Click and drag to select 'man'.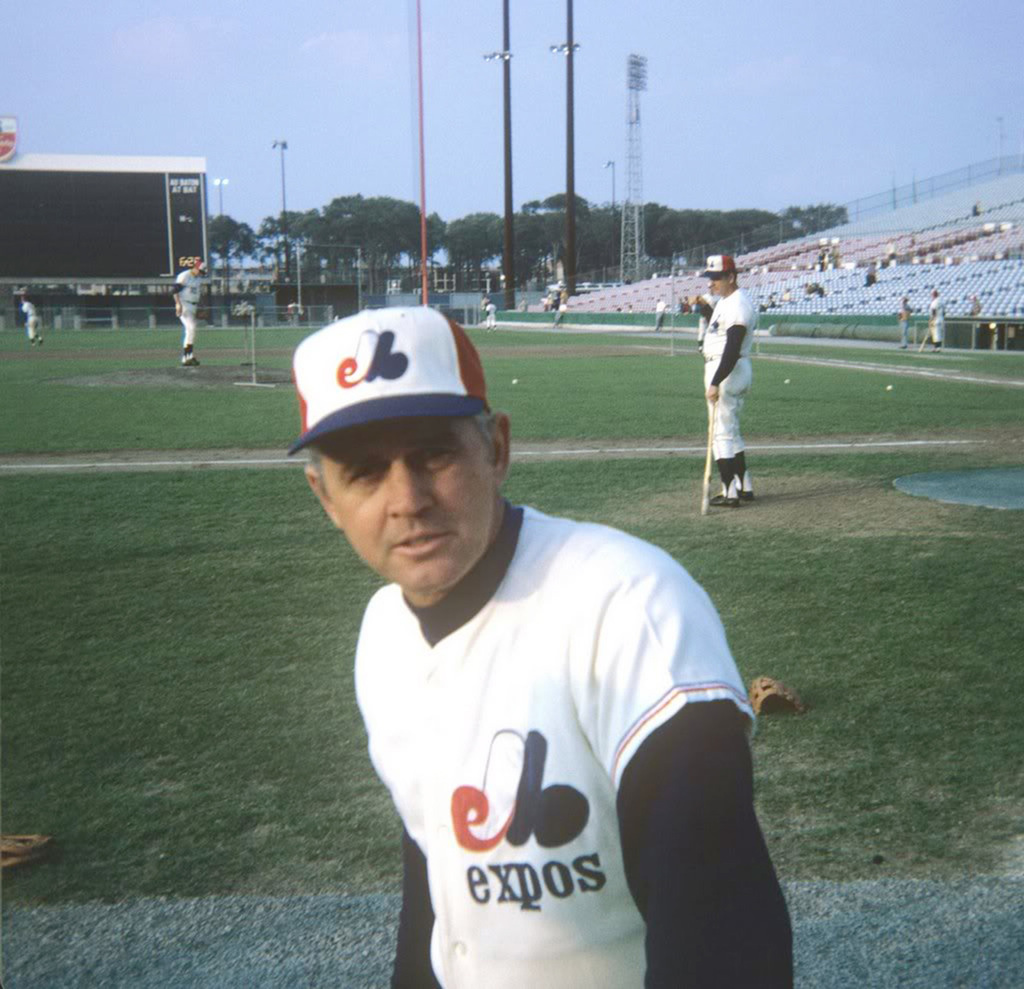
Selection: Rect(689, 298, 710, 339).
